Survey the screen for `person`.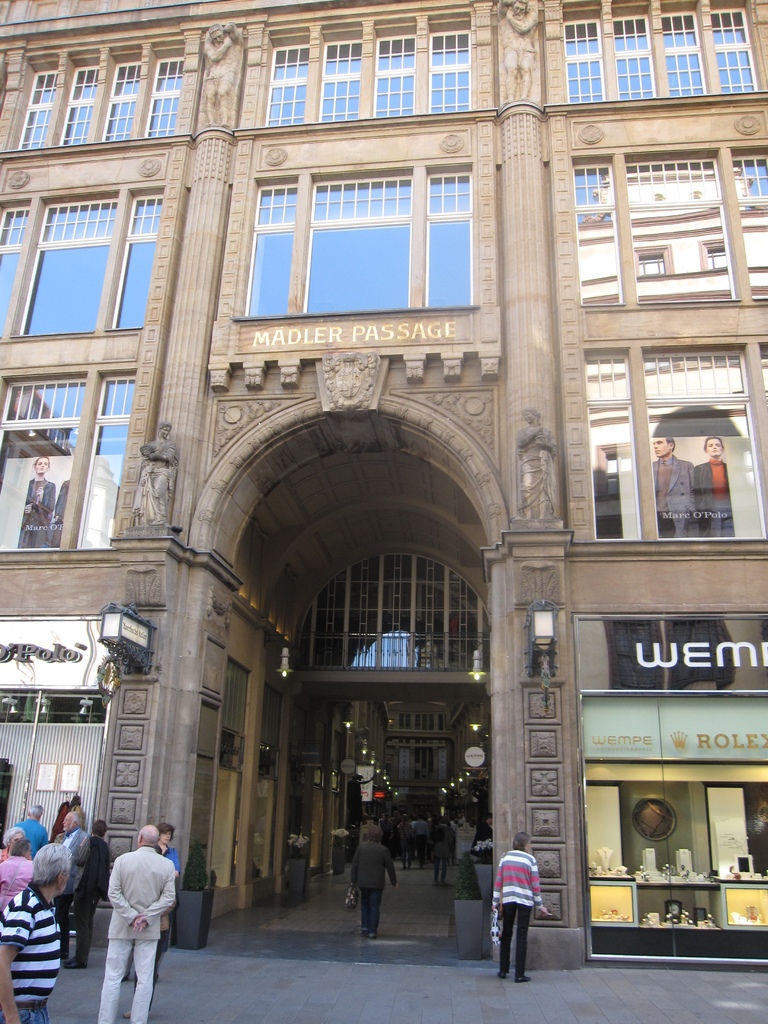
Survey found: select_region(360, 812, 370, 845).
